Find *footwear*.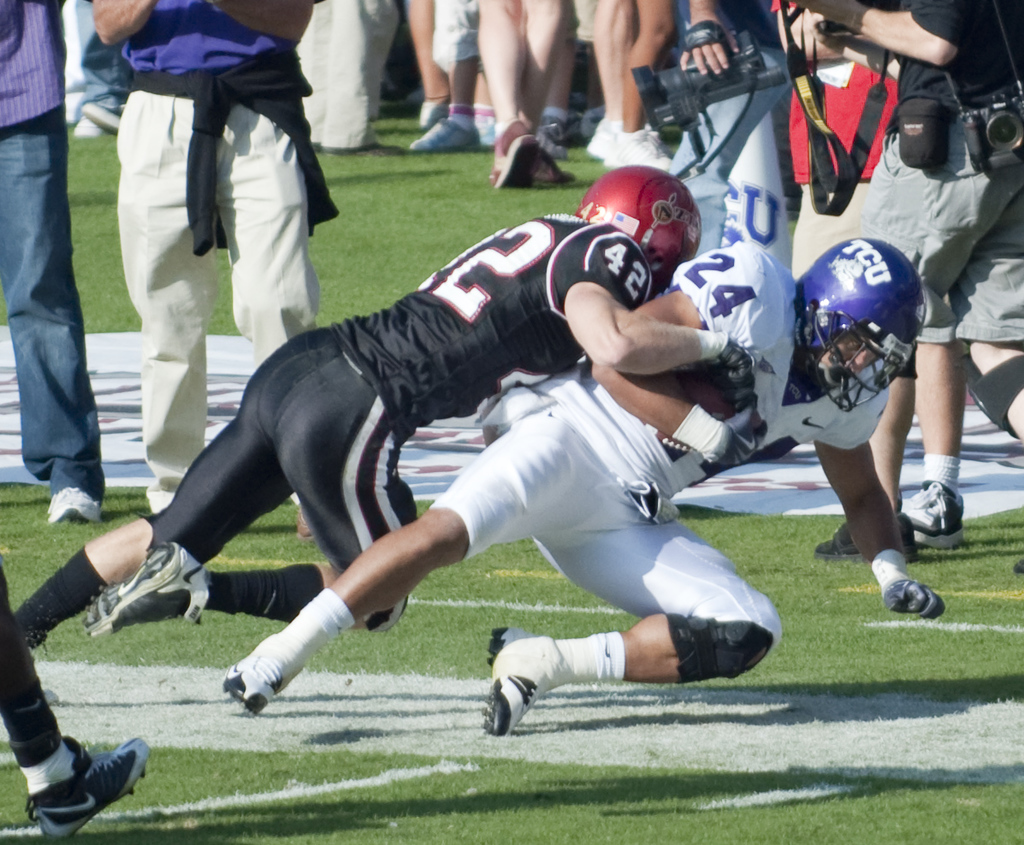
bbox=(412, 113, 482, 152).
